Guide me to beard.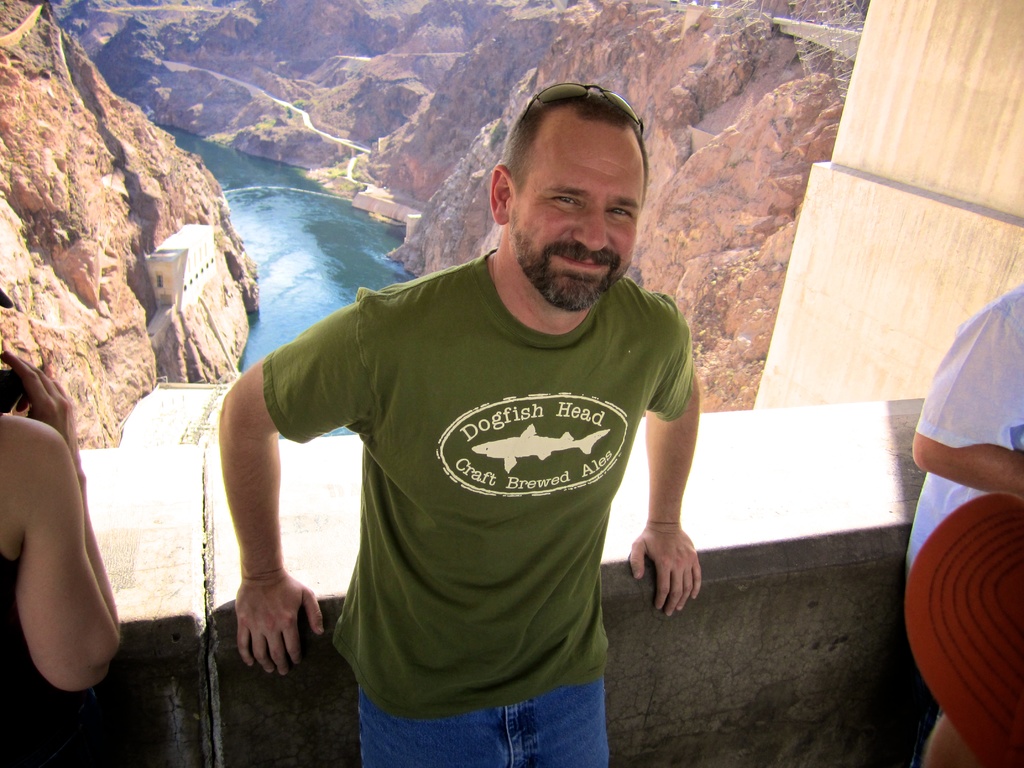
Guidance: l=506, t=228, r=620, b=313.
